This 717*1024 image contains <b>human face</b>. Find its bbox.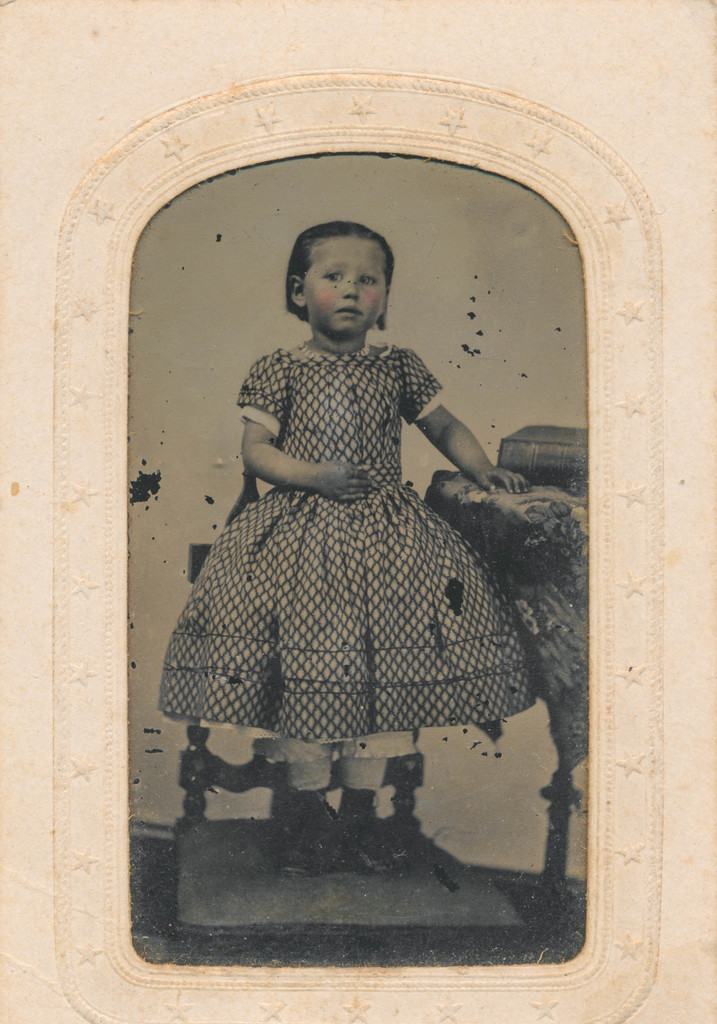
x1=305, y1=236, x2=387, y2=337.
